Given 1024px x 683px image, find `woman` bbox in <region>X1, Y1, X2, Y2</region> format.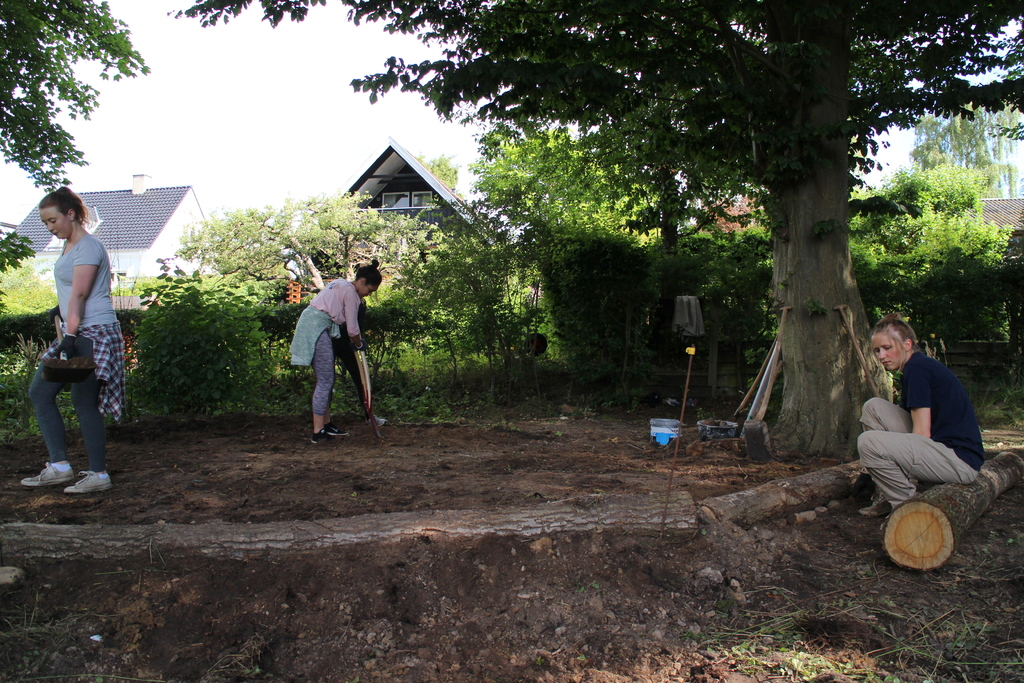
<region>277, 263, 388, 447</region>.
